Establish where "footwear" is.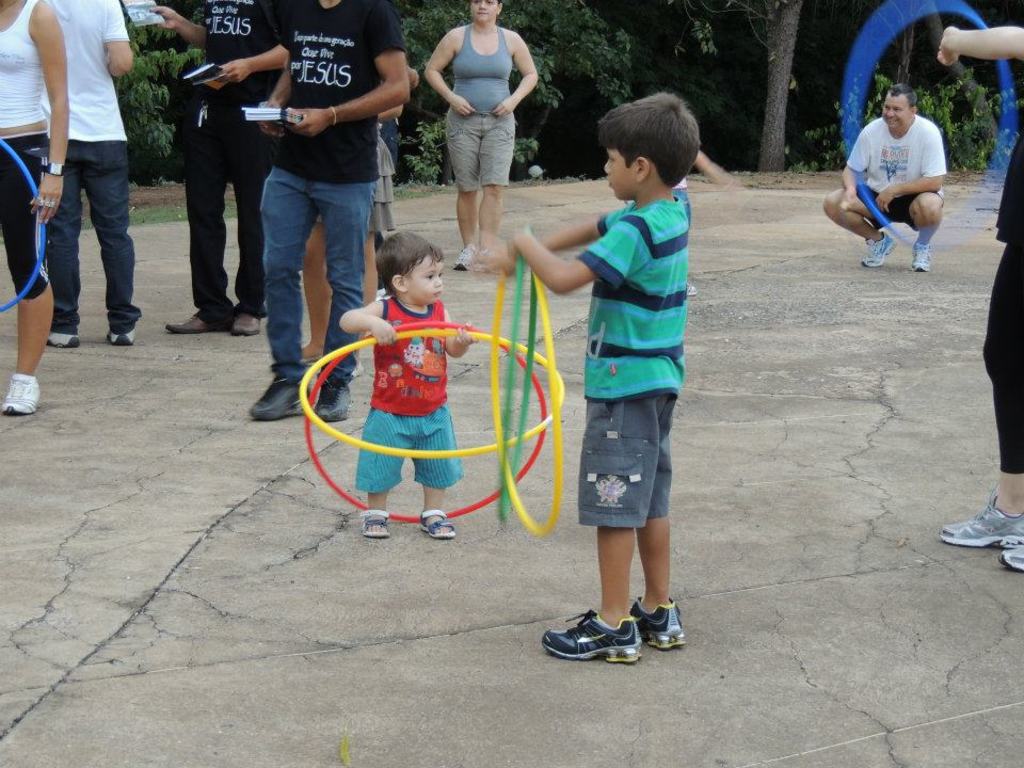
Established at 858 228 894 268.
